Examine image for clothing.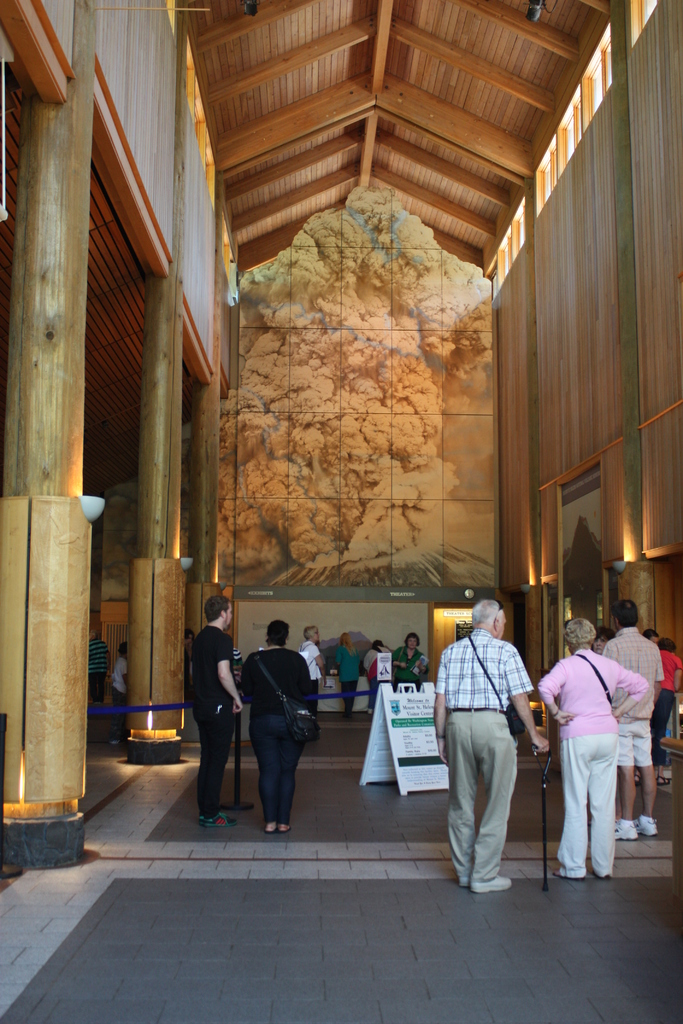
Examination result: pyautogui.locateOnScreen(116, 654, 132, 701).
